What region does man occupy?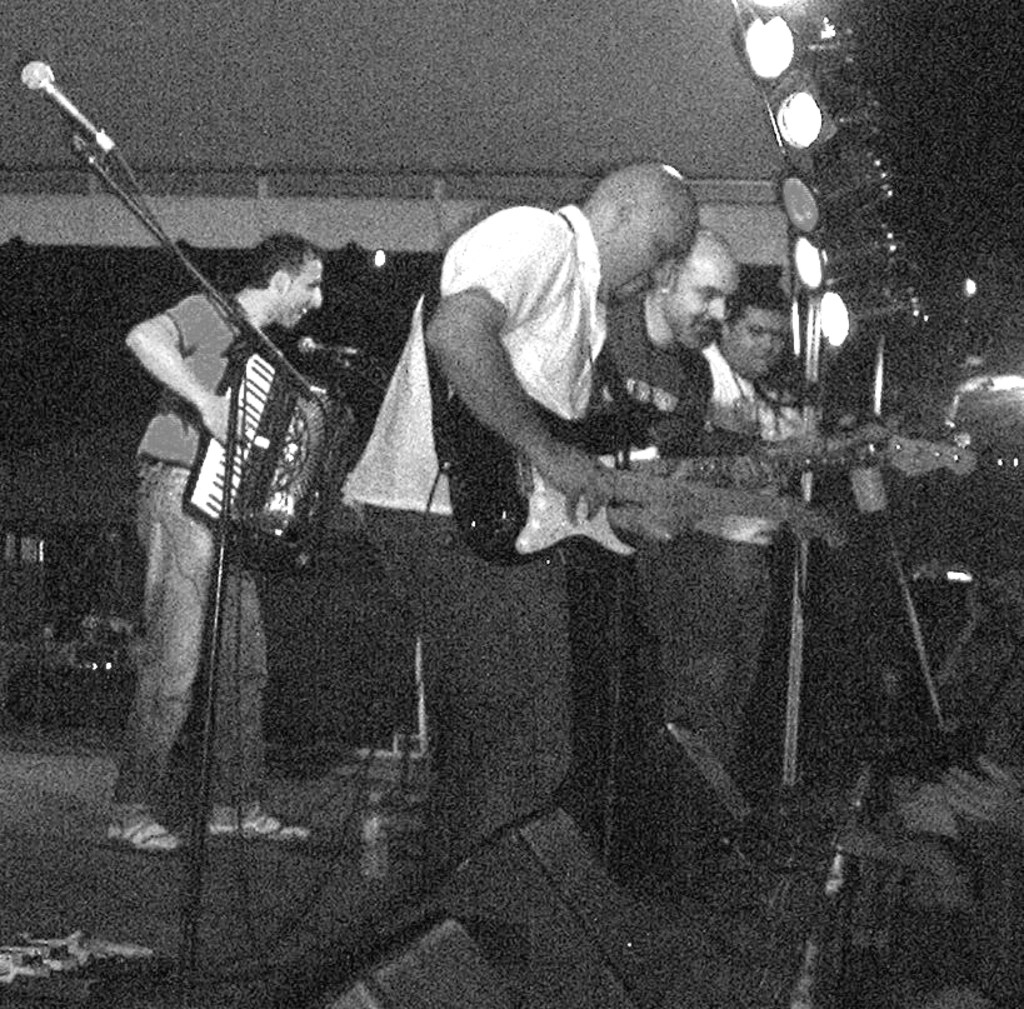
bbox=(341, 154, 695, 881).
